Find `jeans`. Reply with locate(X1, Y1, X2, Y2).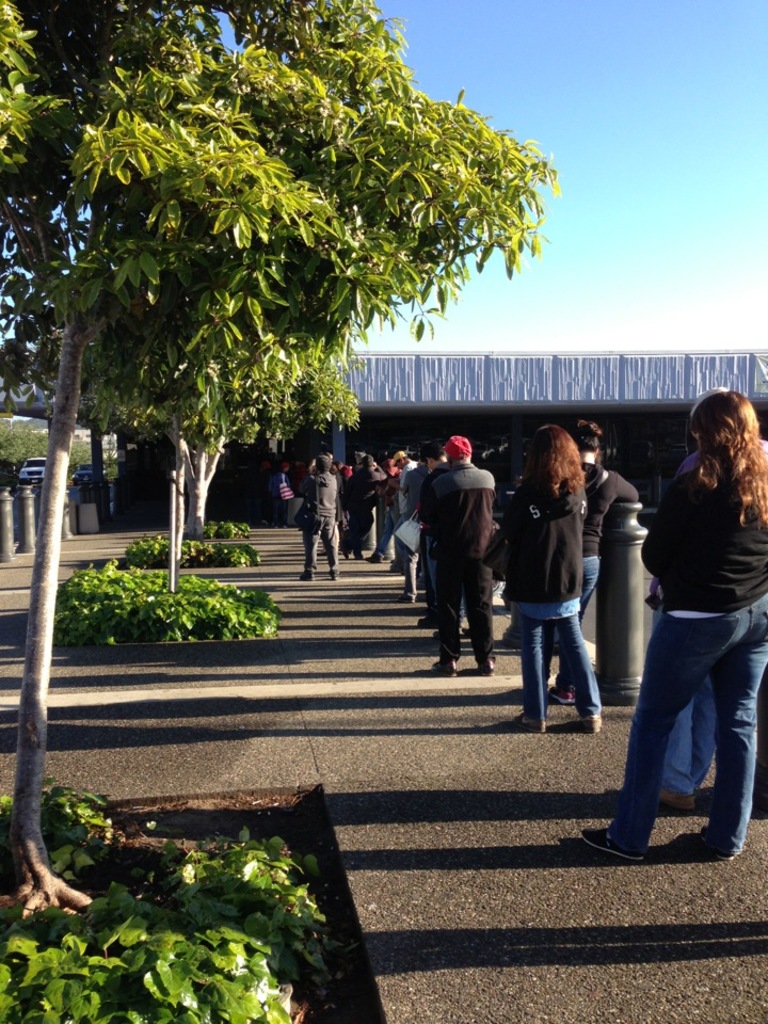
locate(662, 675, 717, 793).
